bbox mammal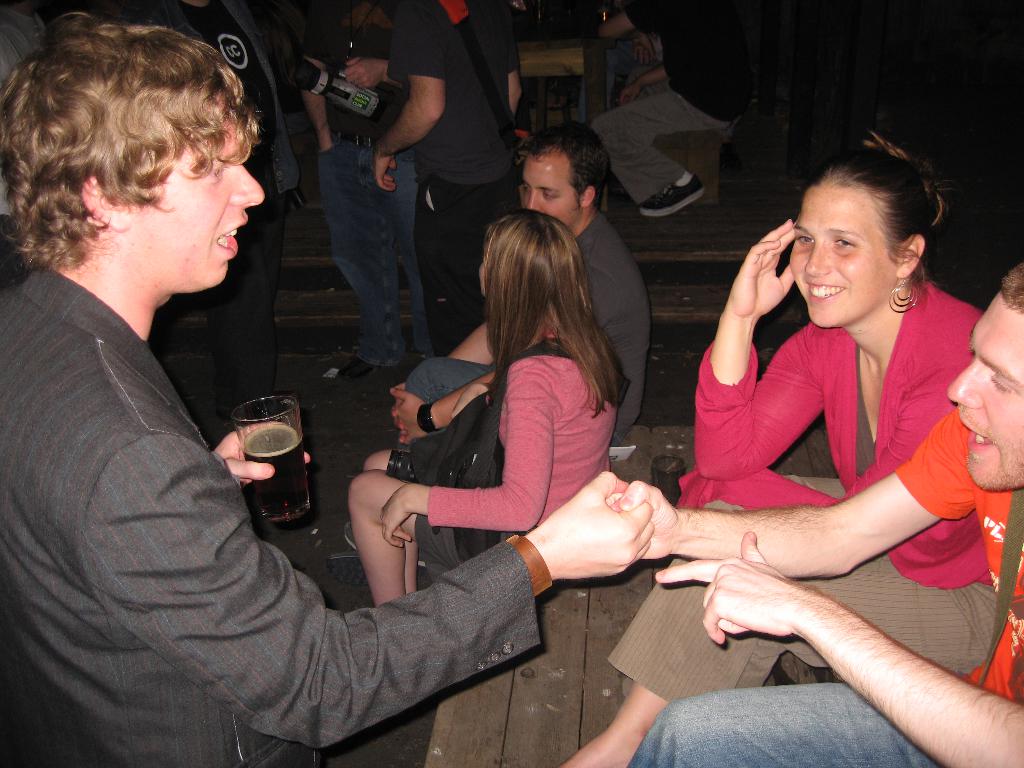
bbox=(344, 118, 659, 547)
